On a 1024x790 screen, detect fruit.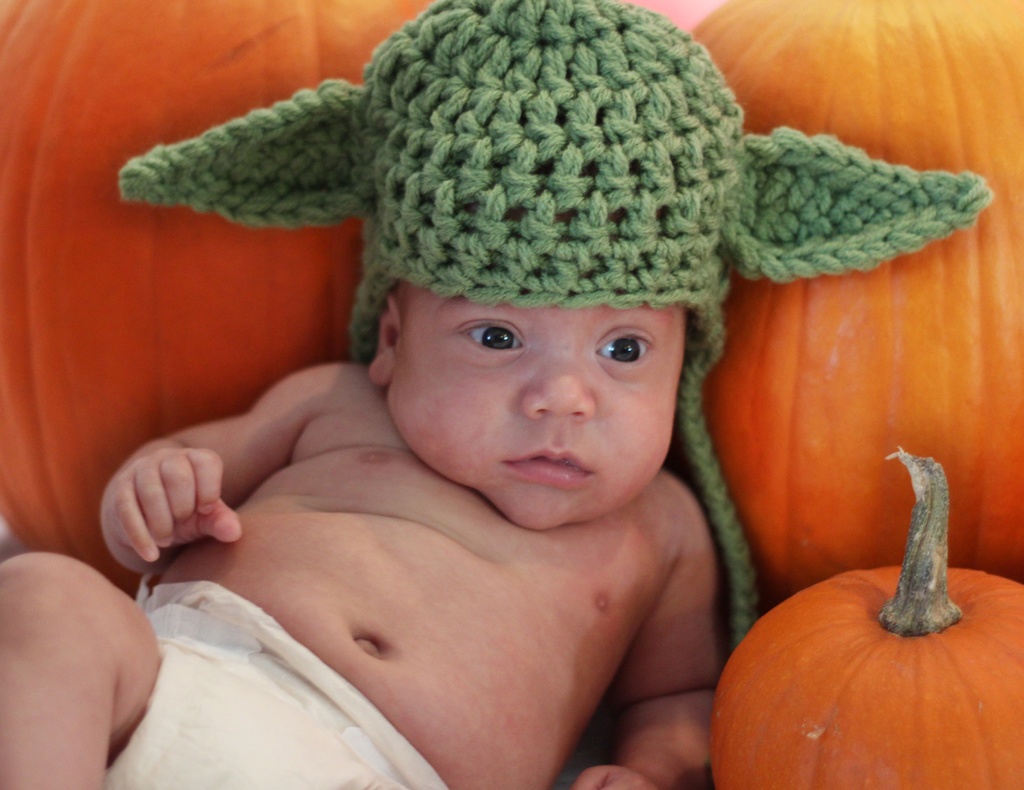
detection(728, 543, 1012, 779).
